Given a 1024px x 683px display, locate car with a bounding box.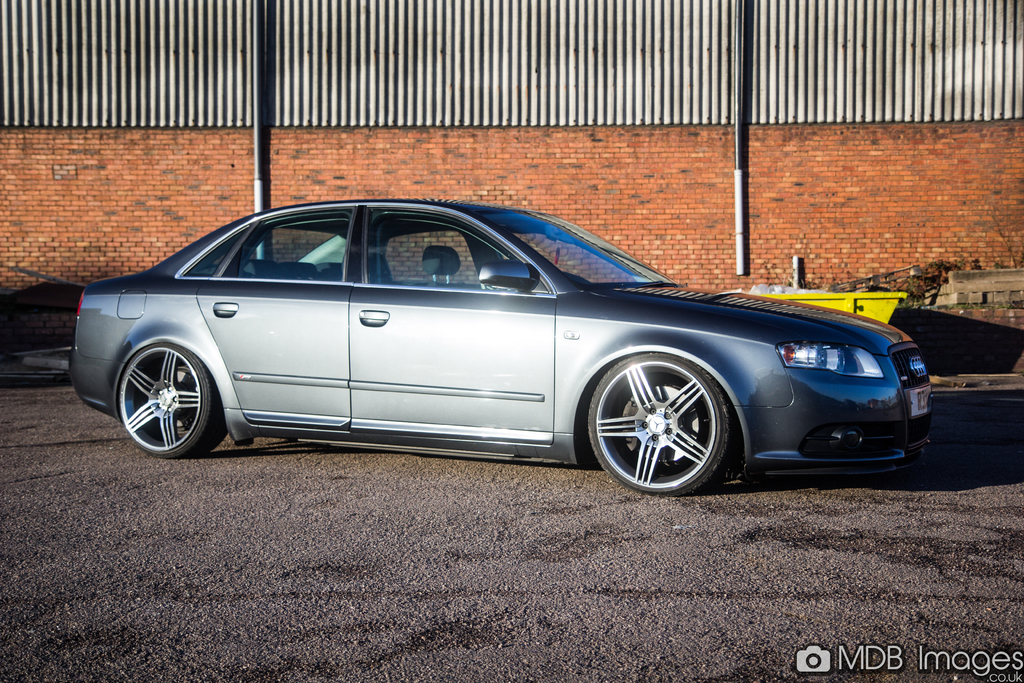
Located: Rect(70, 193, 939, 496).
